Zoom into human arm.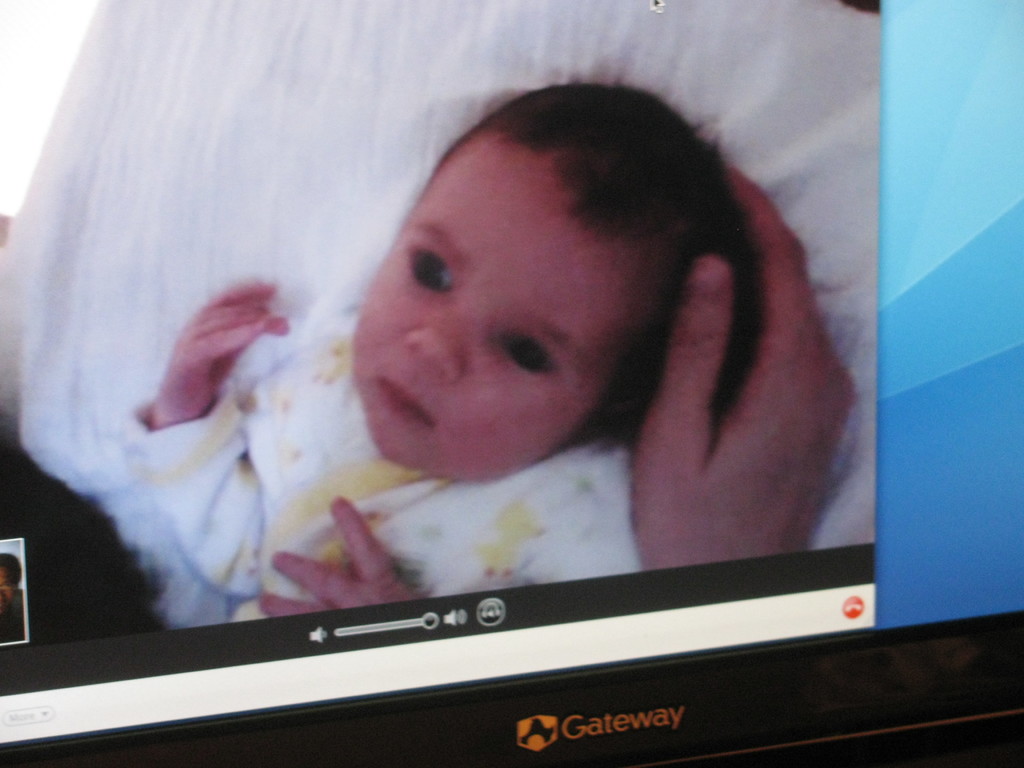
Zoom target: rect(135, 282, 276, 601).
